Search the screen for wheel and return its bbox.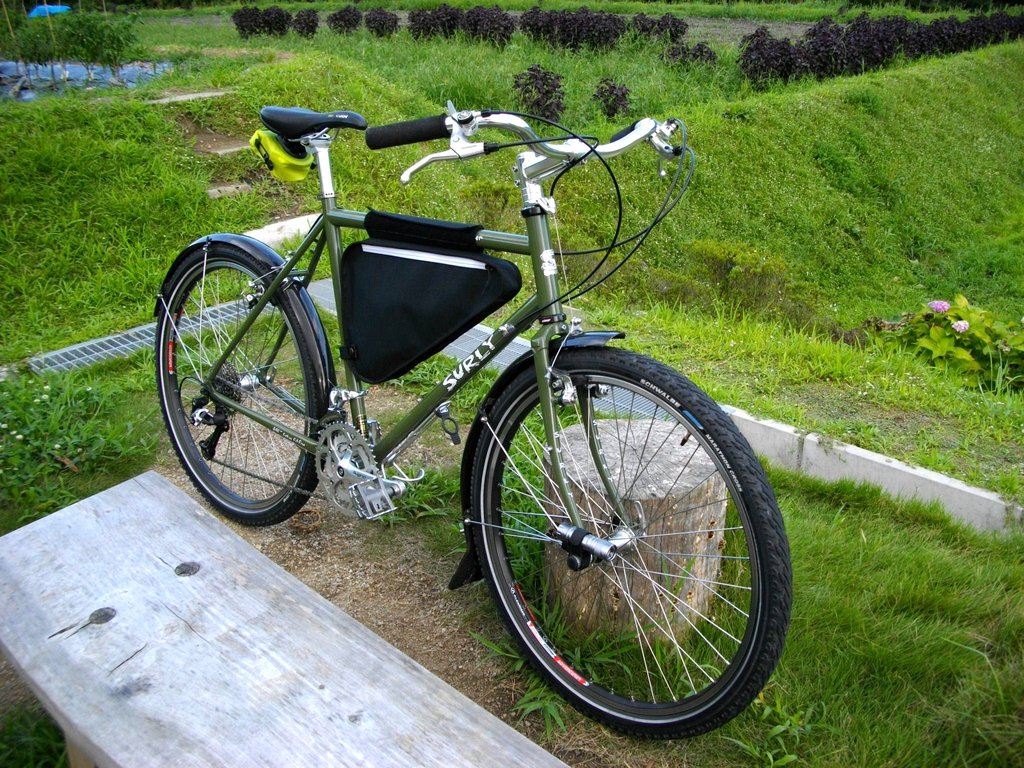
Found: l=211, t=362, r=246, b=415.
